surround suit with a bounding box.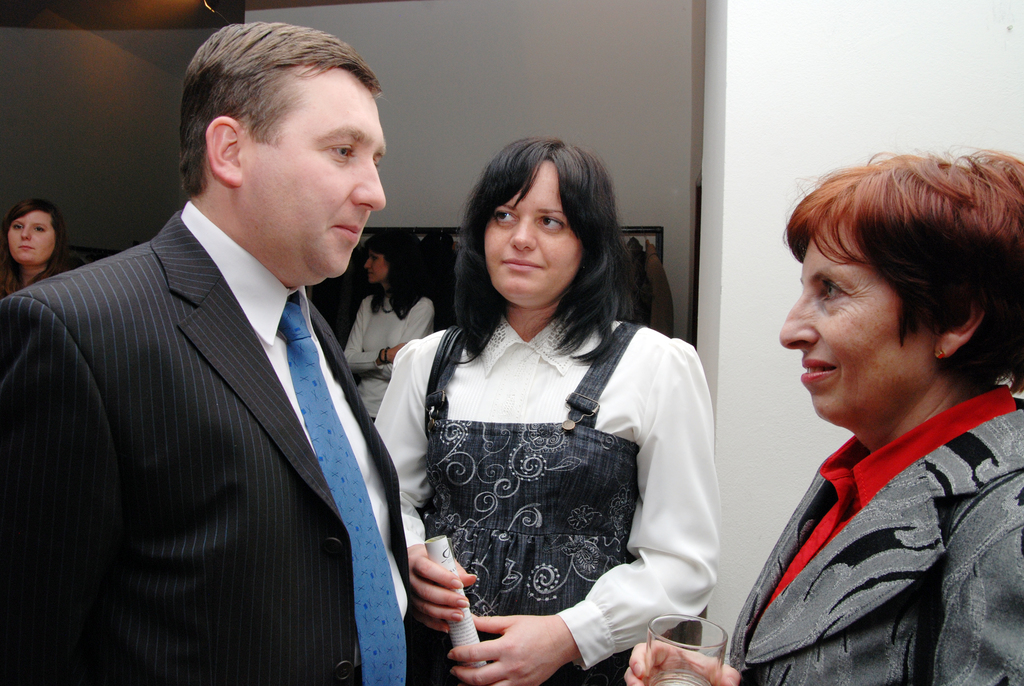
bbox=(729, 380, 1023, 685).
